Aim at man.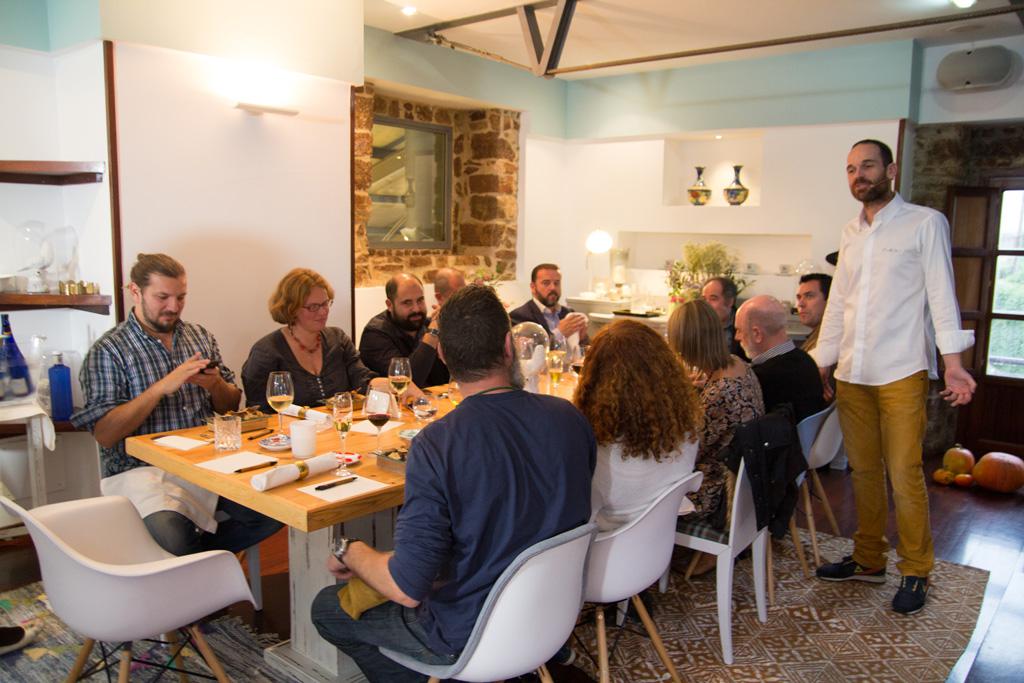
Aimed at x1=801, y1=132, x2=982, y2=611.
